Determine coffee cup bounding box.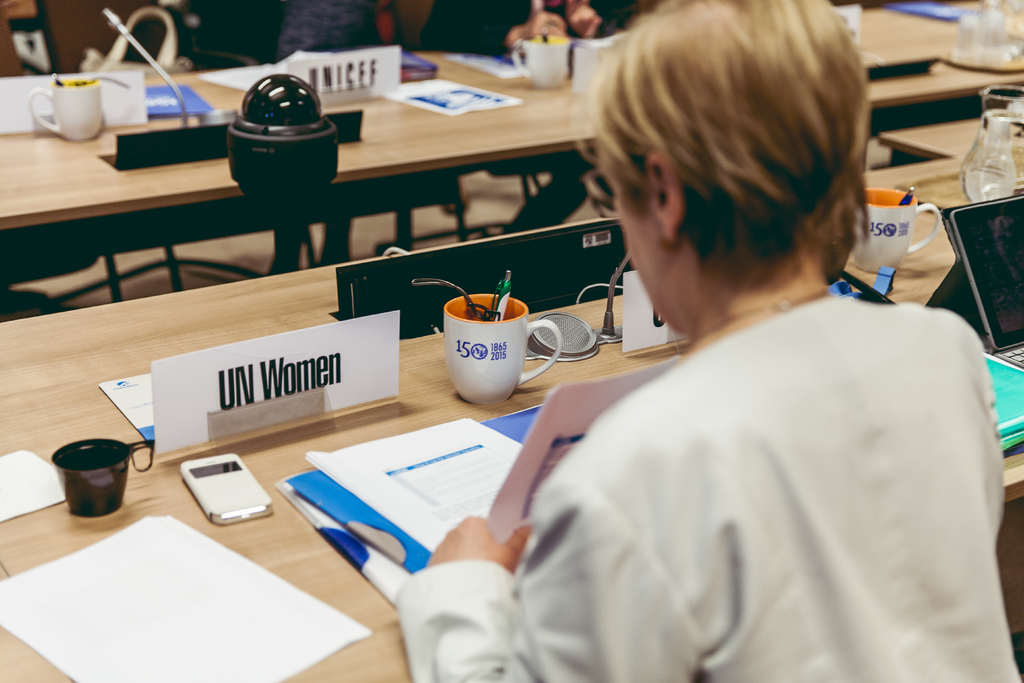
Determined: left=510, top=35, right=570, bottom=90.
